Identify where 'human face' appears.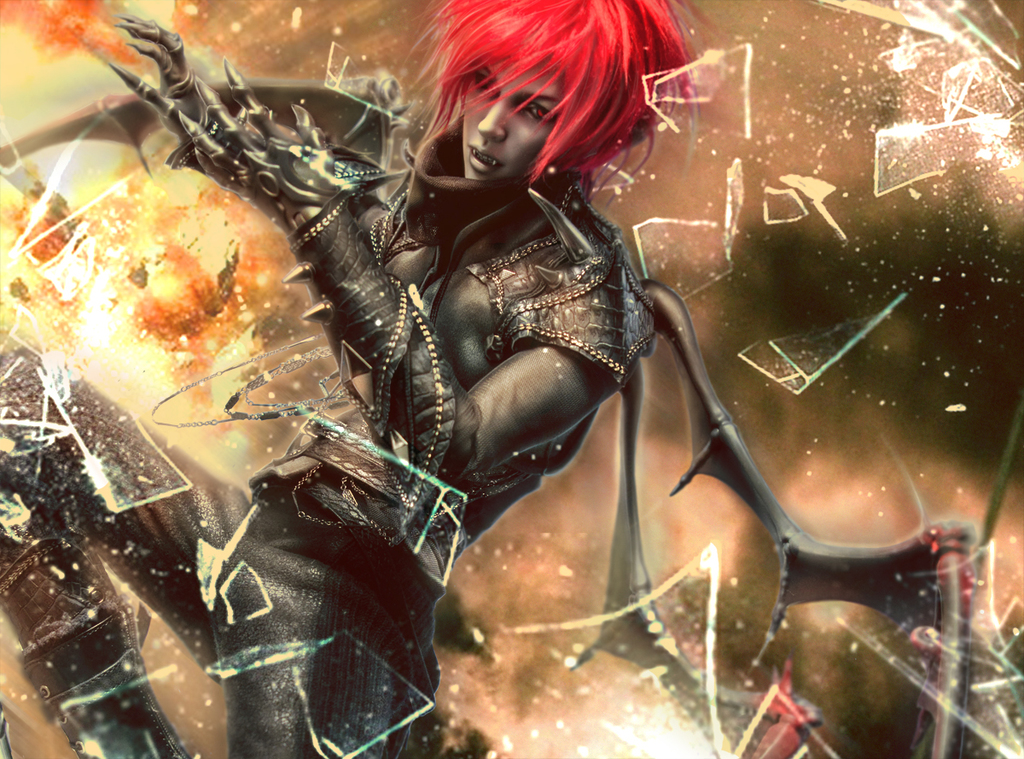
Appears at {"x1": 463, "y1": 61, "x2": 562, "y2": 178}.
